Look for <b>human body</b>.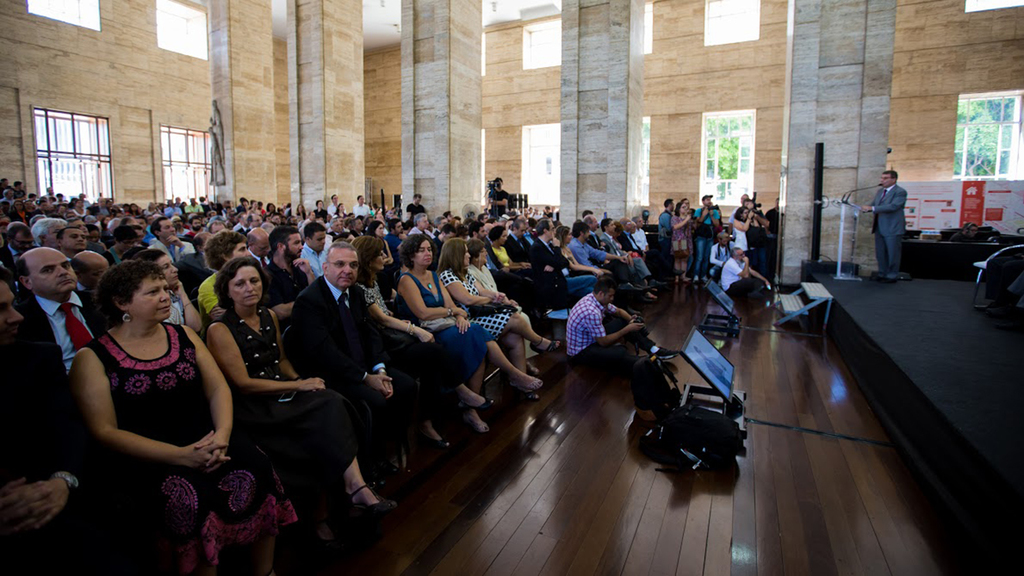
Found: (484, 190, 506, 214).
